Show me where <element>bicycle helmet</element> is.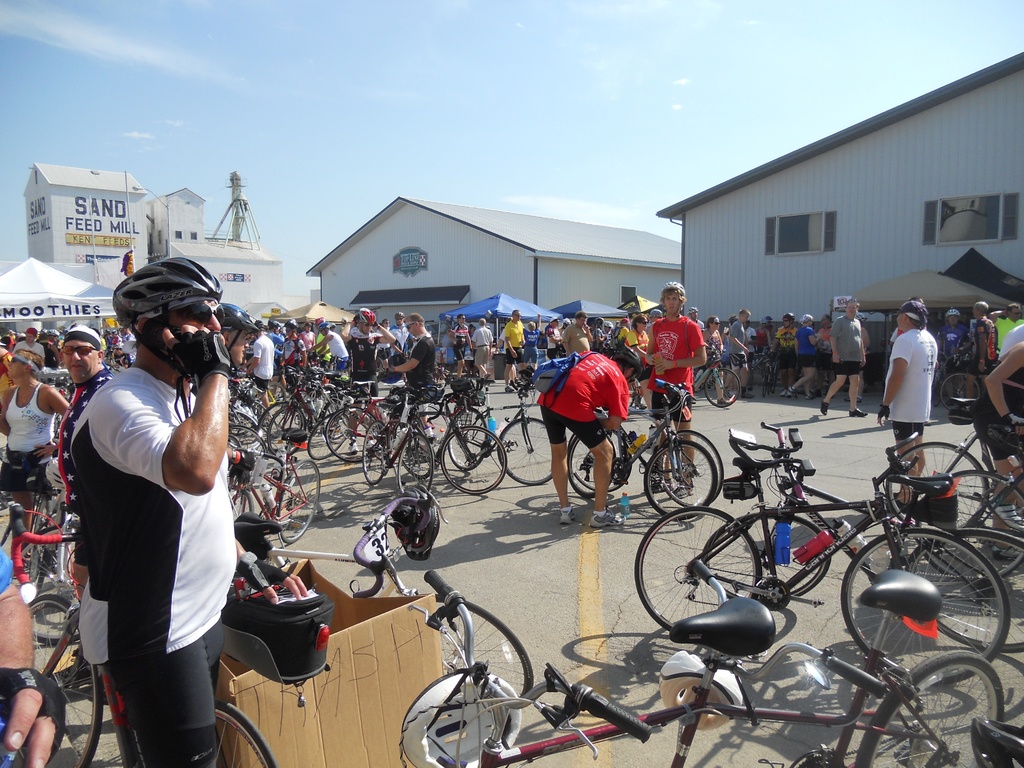
<element>bicycle helmet</element> is at 396 666 499 764.
